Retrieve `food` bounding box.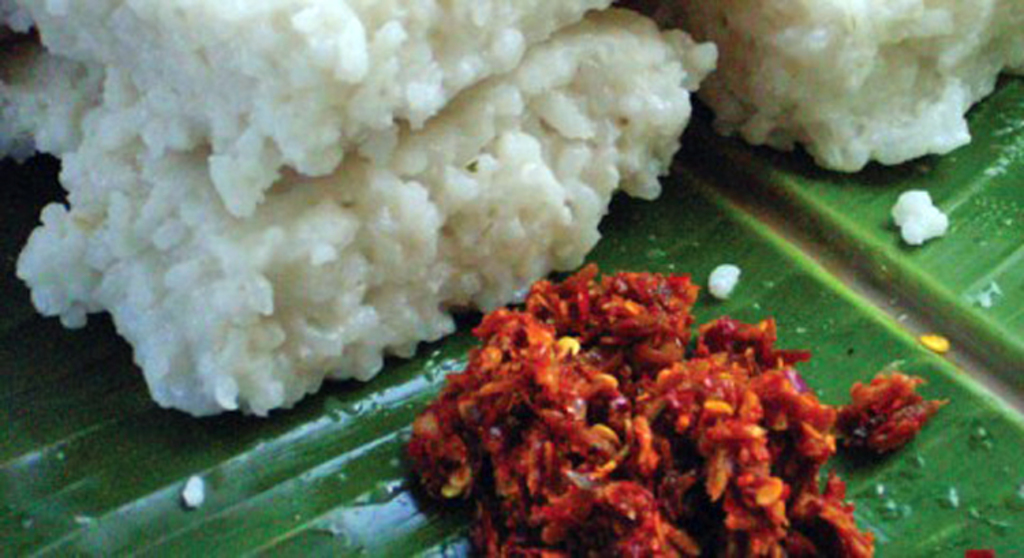
Bounding box: region(960, 543, 998, 557).
